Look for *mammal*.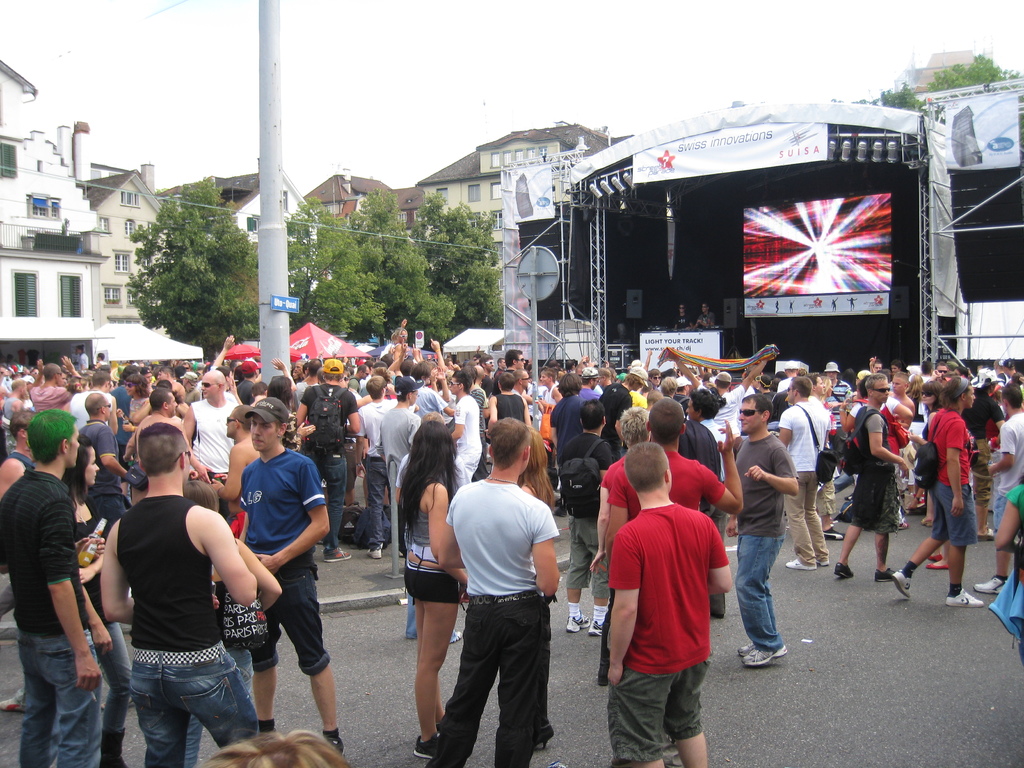
Found: {"left": 0, "top": 404, "right": 111, "bottom": 767}.
